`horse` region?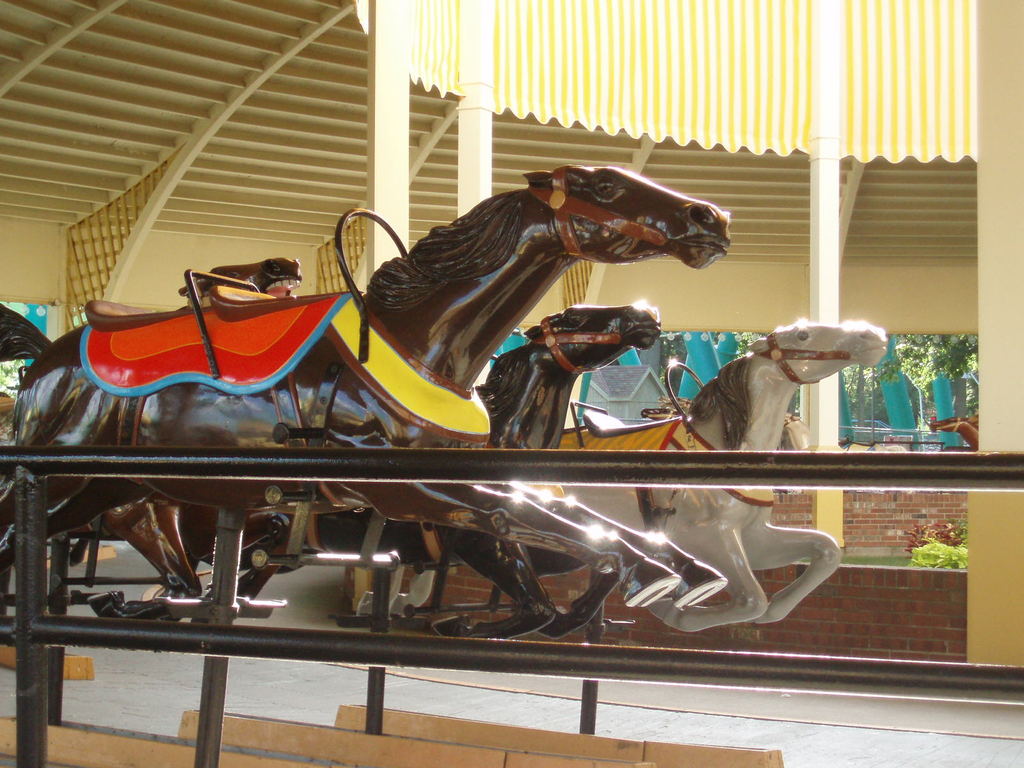
box(356, 321, 889, 636)
